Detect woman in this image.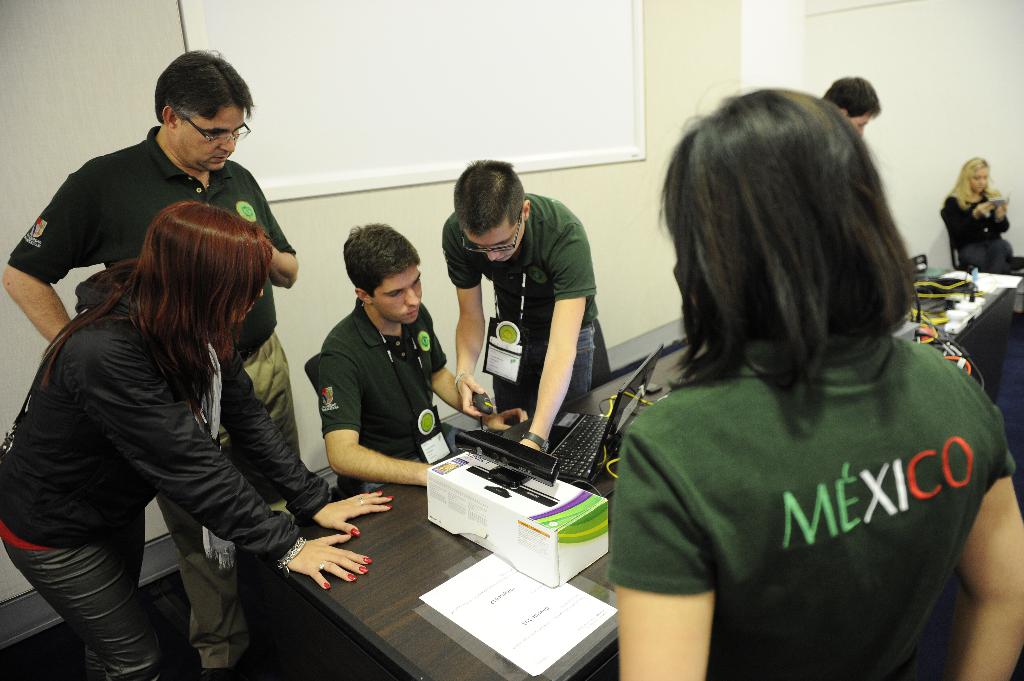
Detection: (0, 201, 396, 680).
